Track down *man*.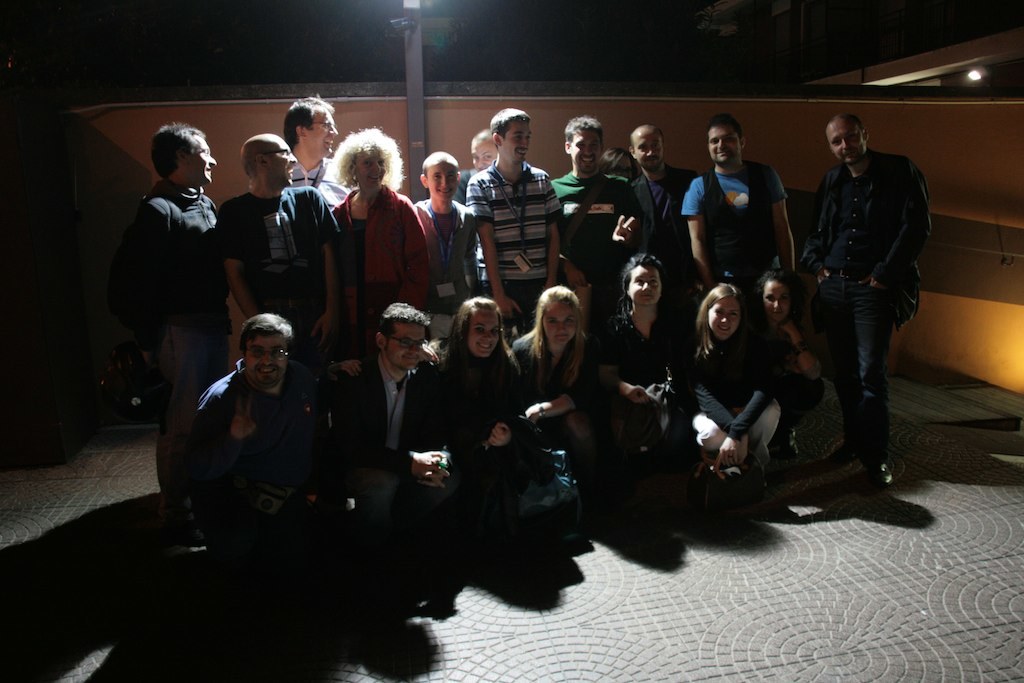
Tracked to locate(280, 88, 353, 212).
